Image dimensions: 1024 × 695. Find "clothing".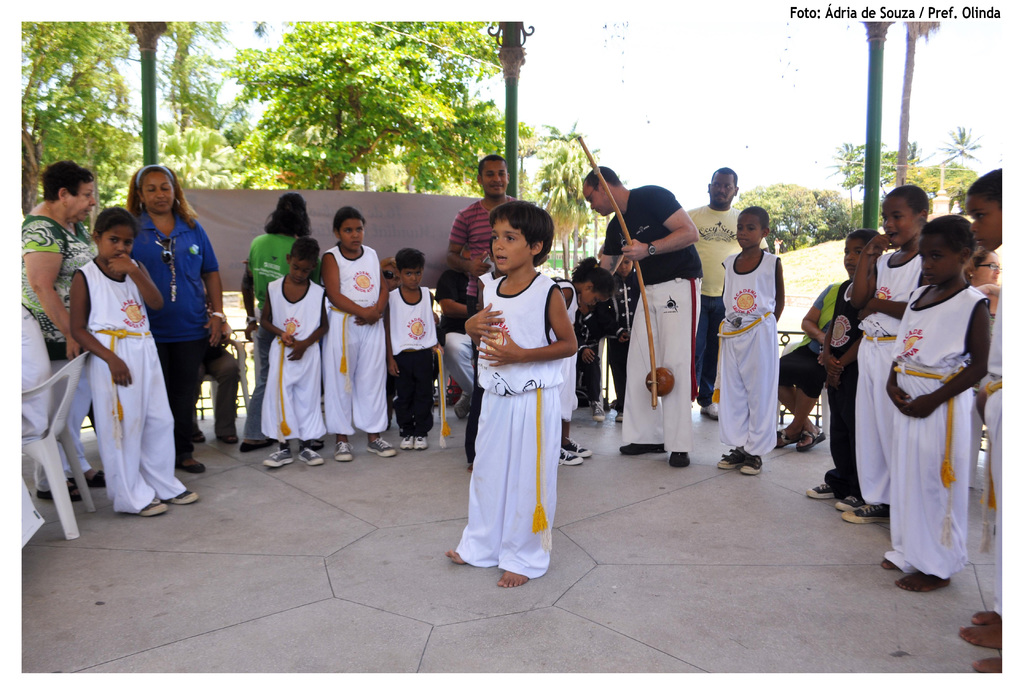
box(241, 231, 323, 451).
